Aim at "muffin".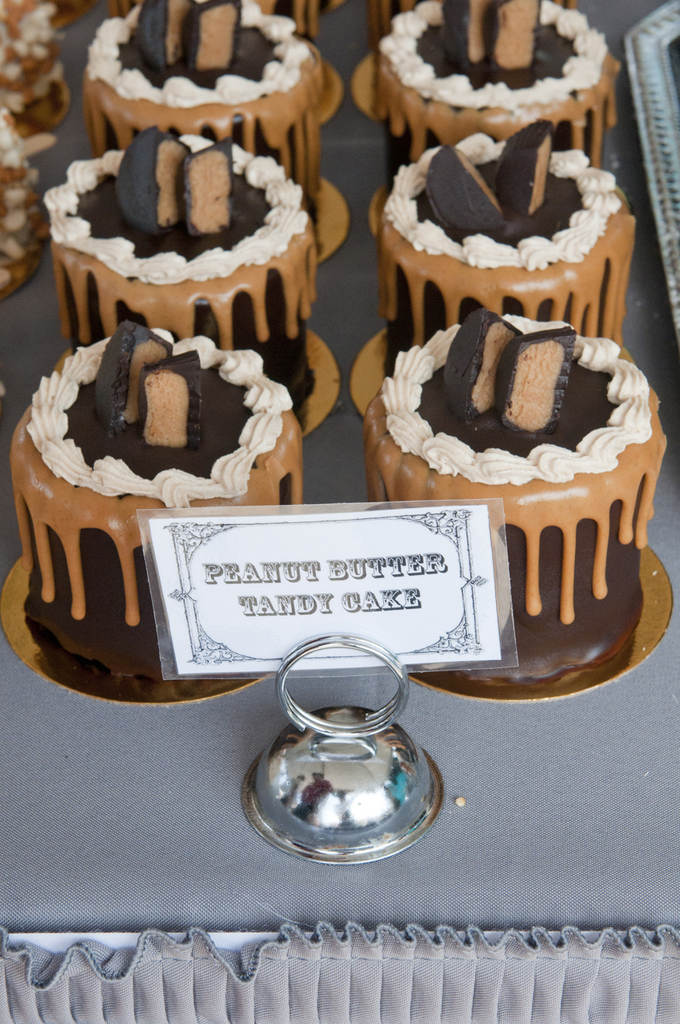
Aimed at region(358, 294, 670, 636).
